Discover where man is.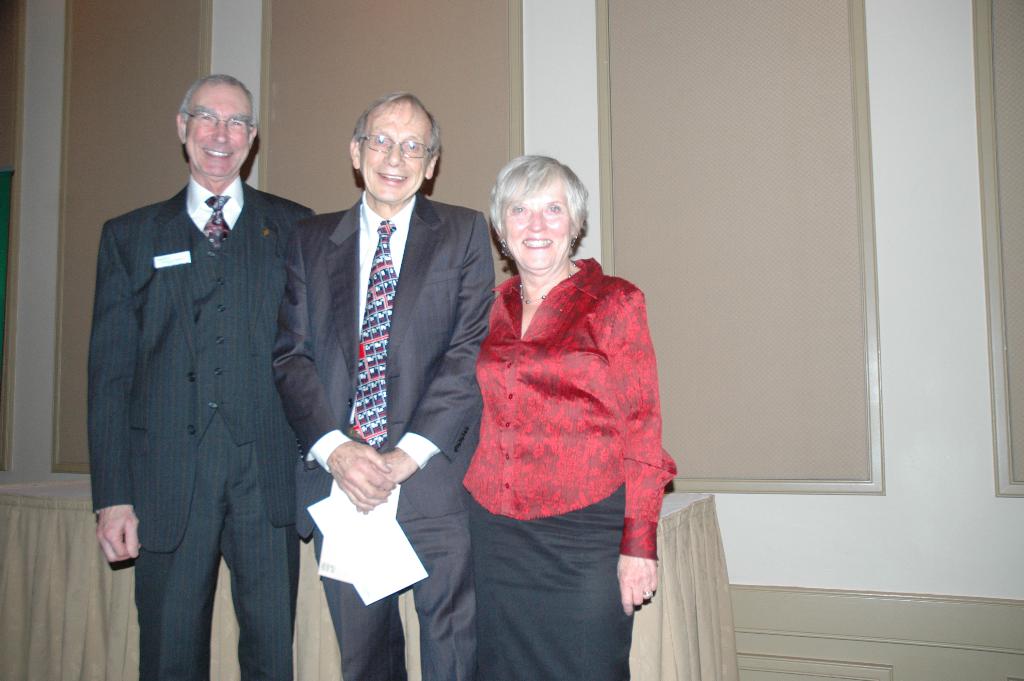
Discovered at 273 87 495 679.
